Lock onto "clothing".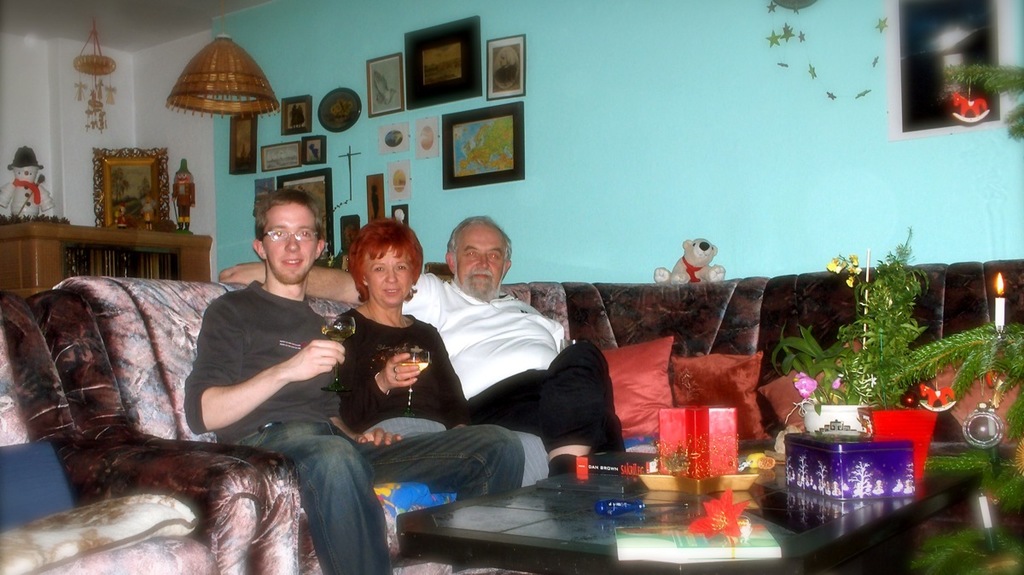
Locked: pyautogui.locateOnScreen(188, 268, 527, 574).
